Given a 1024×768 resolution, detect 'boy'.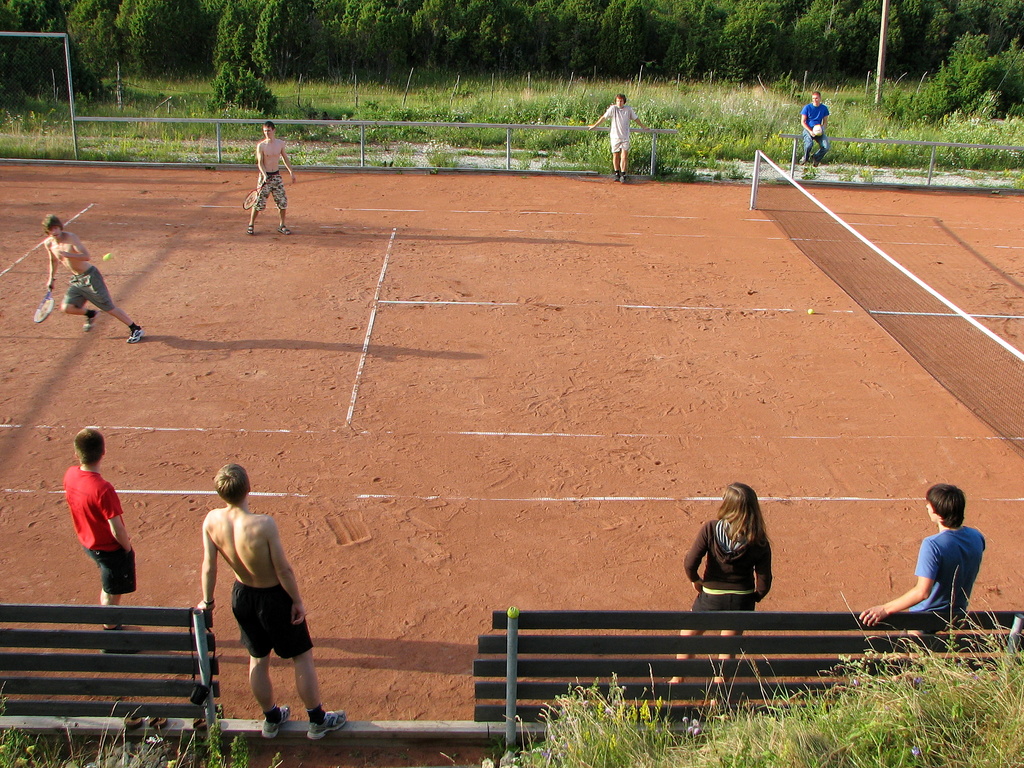
crop(39, 425, 127, 609).
